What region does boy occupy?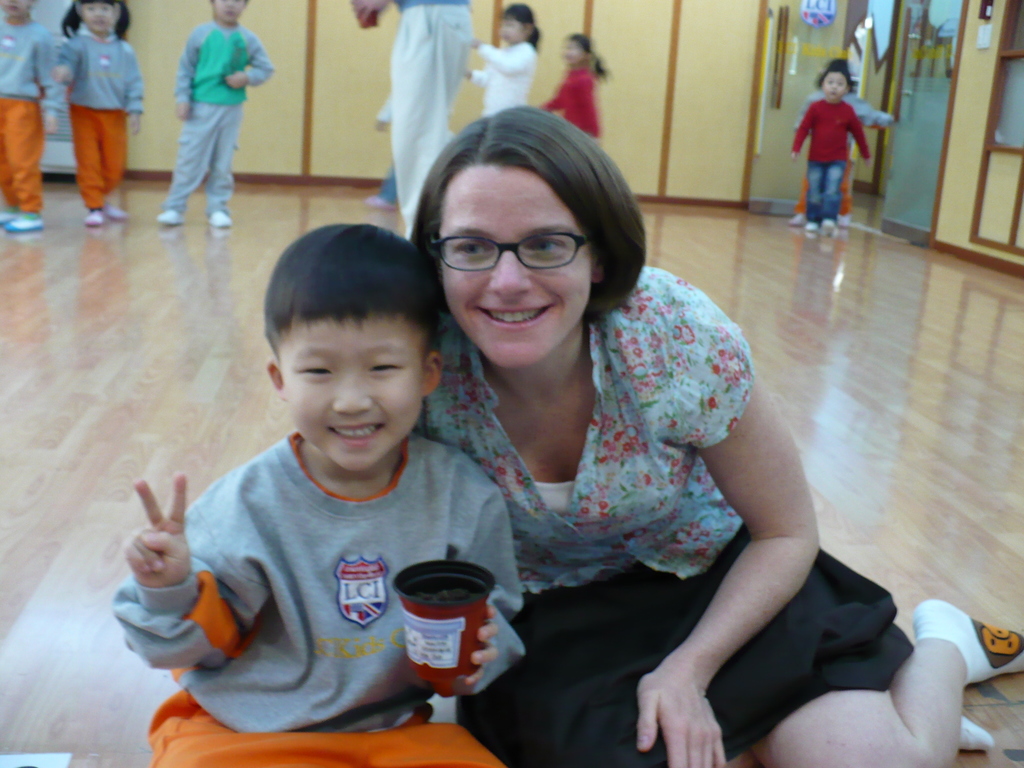
[151,0,275,227].
